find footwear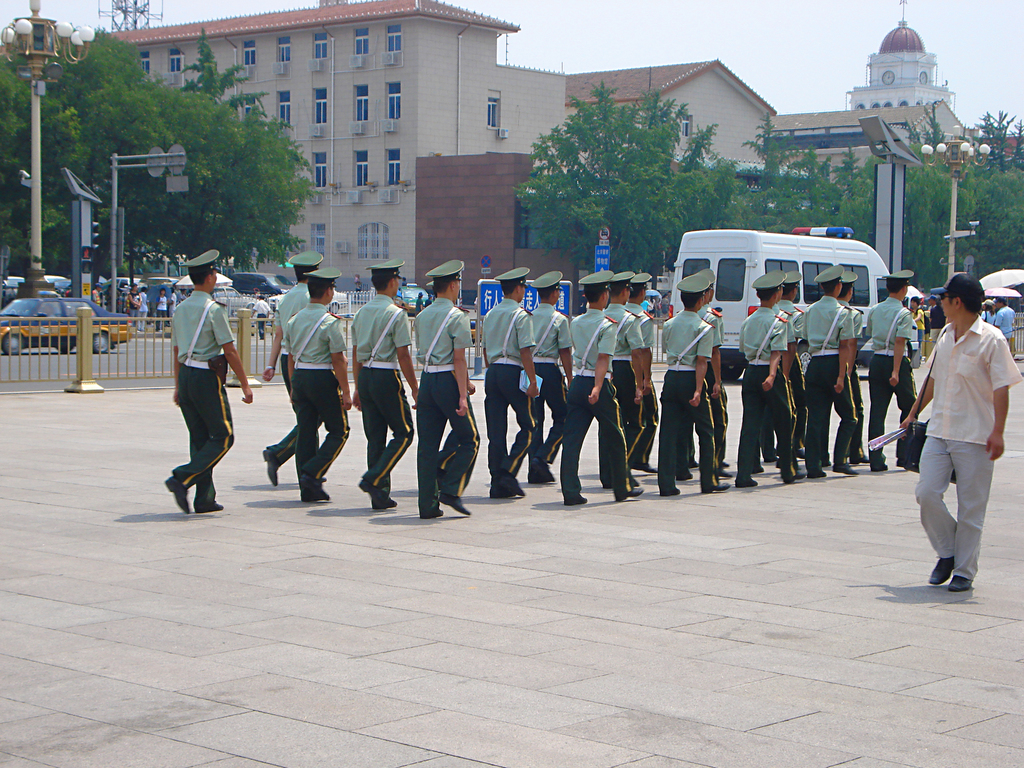
(left=501, top=475, right=526, bottom=496)
